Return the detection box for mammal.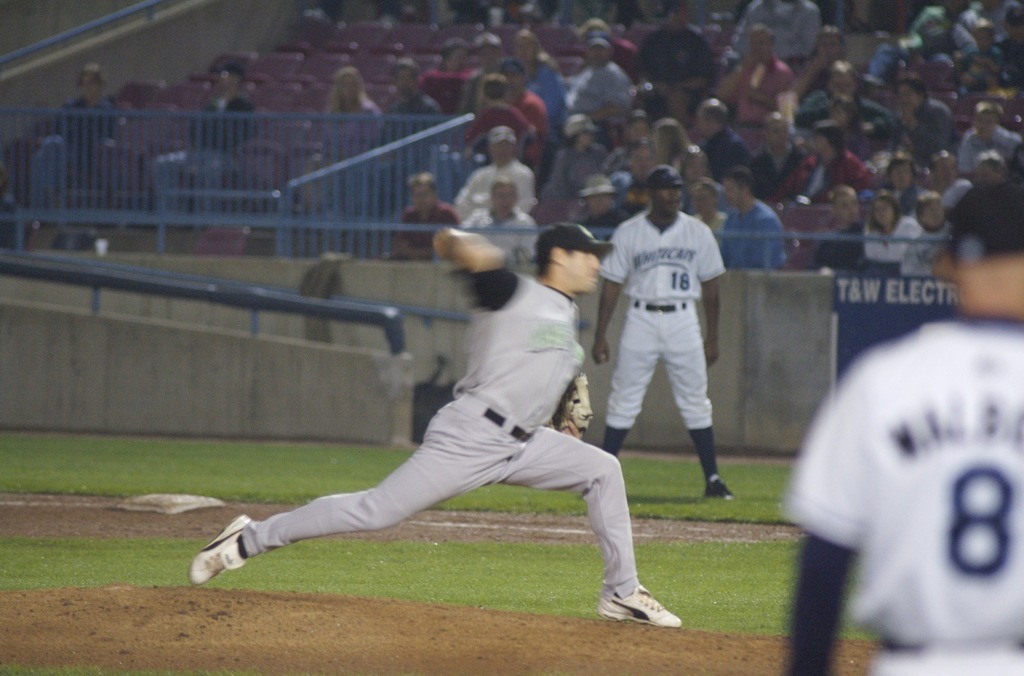
box=[36, 63, 112, 223].
